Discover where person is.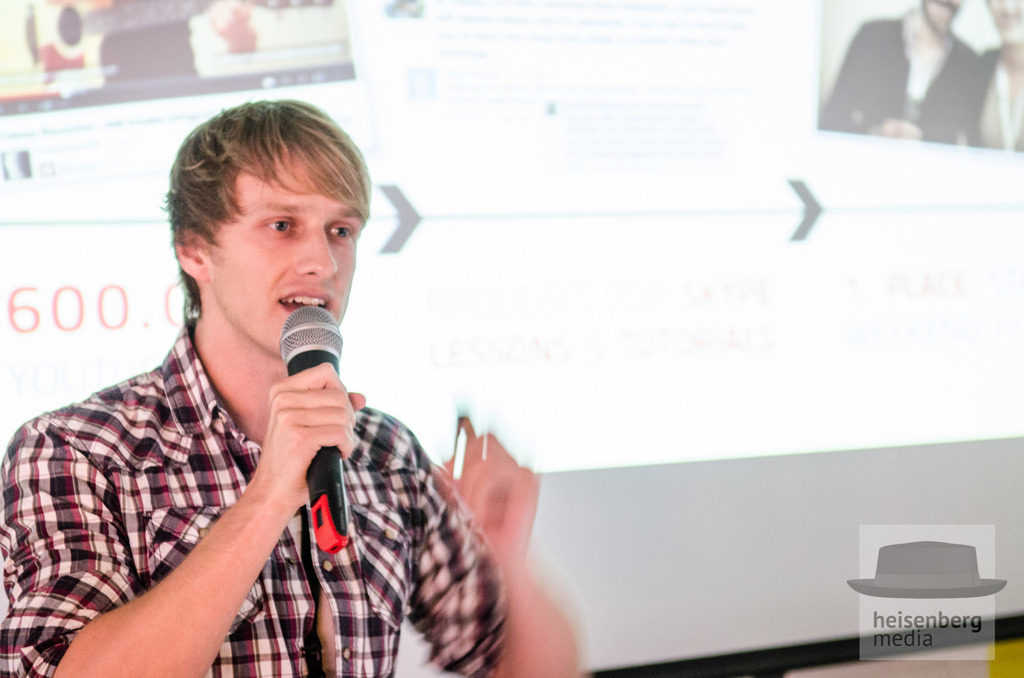
Discovered at (left=978, top=0, right=1023, bottom=154).
